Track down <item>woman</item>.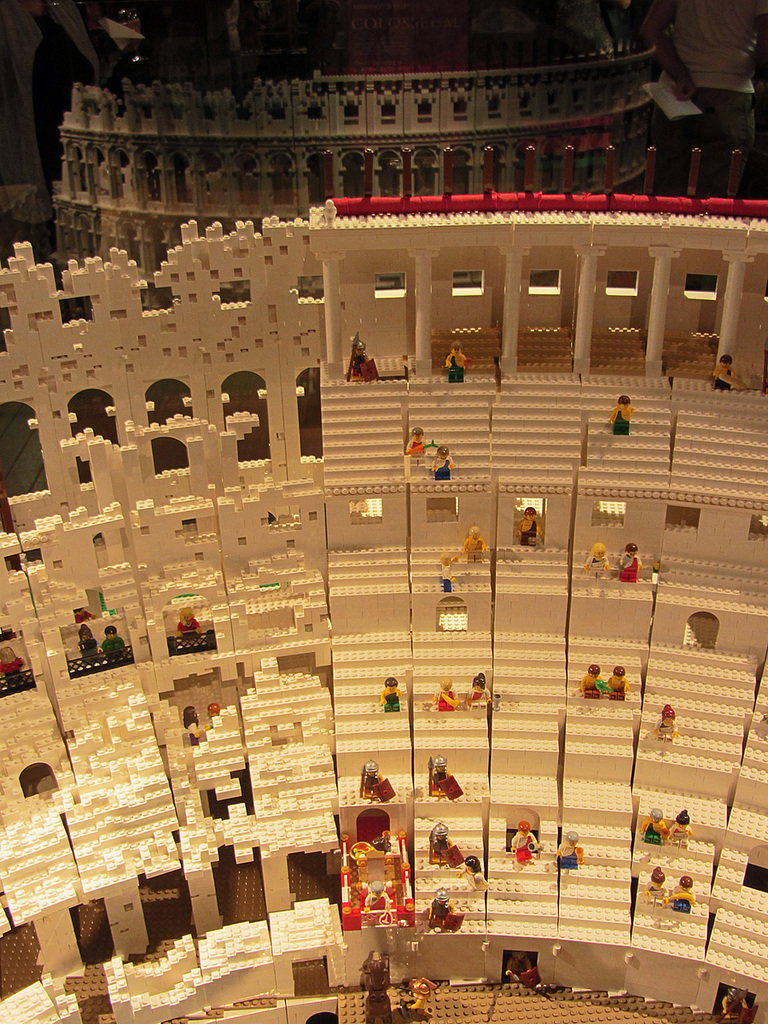
Tracked to (left=666, top=808, right=694, bottom=847).
